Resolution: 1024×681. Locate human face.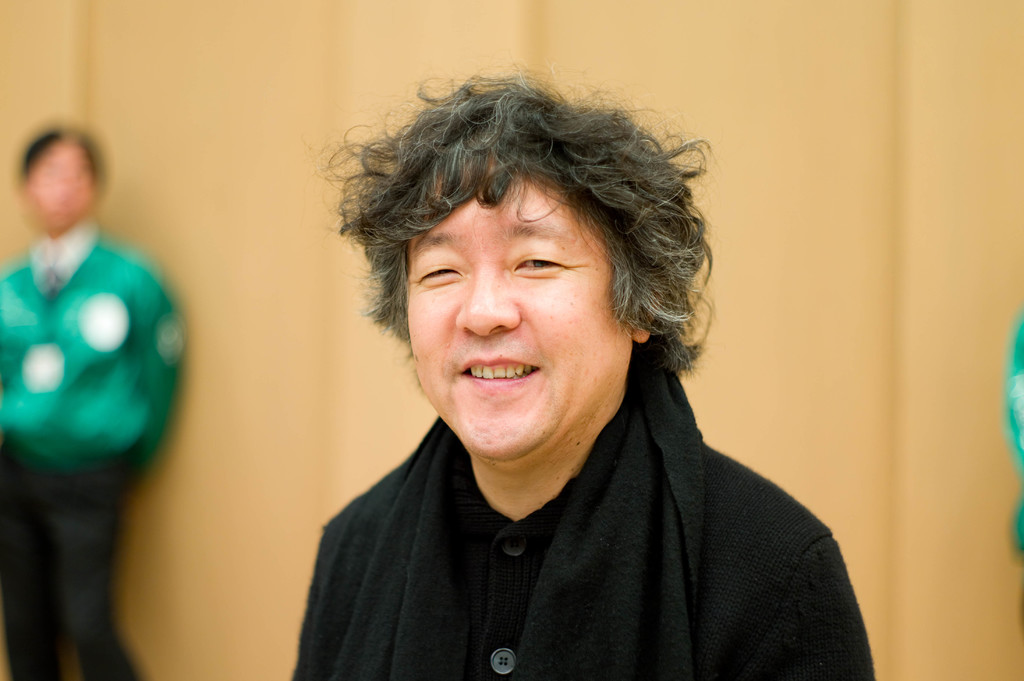
box=[401, 167, 640, 461].
